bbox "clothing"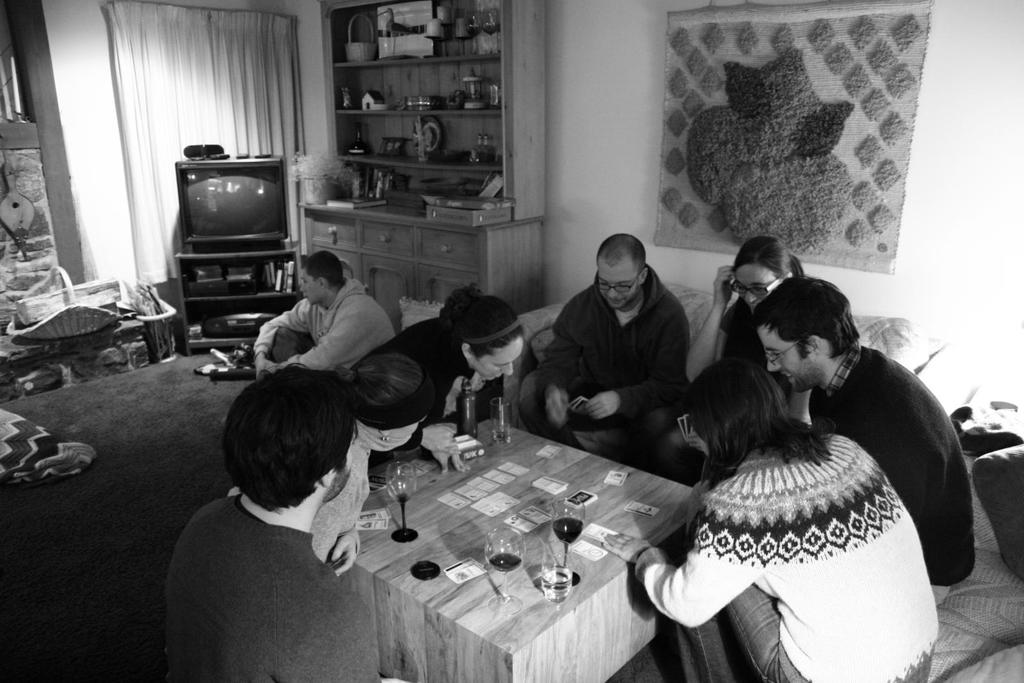
(363,316,505,442)
